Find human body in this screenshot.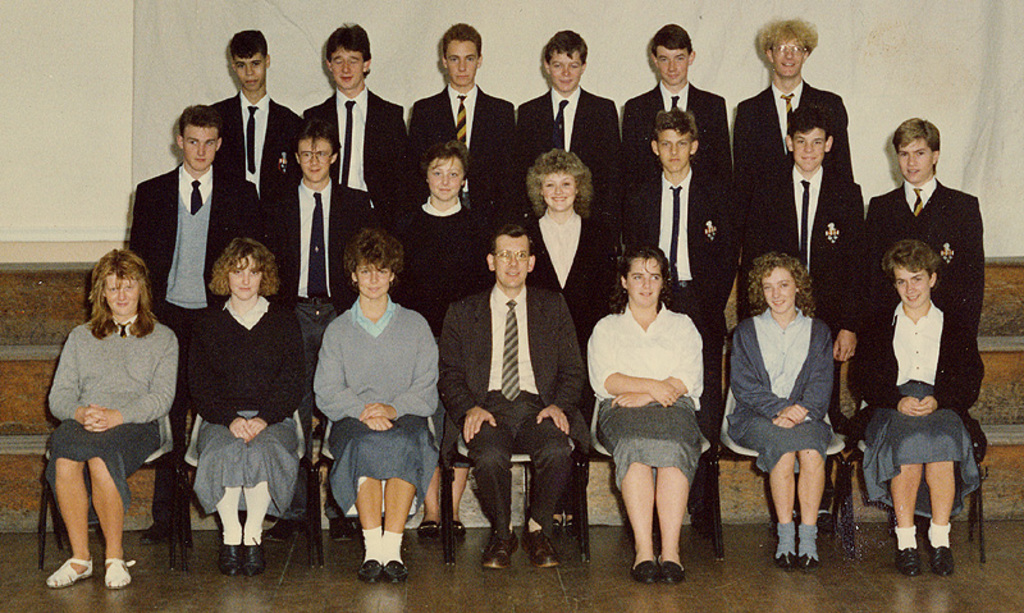
The bounding box for human body is rect(116, 109, 251, 516).
